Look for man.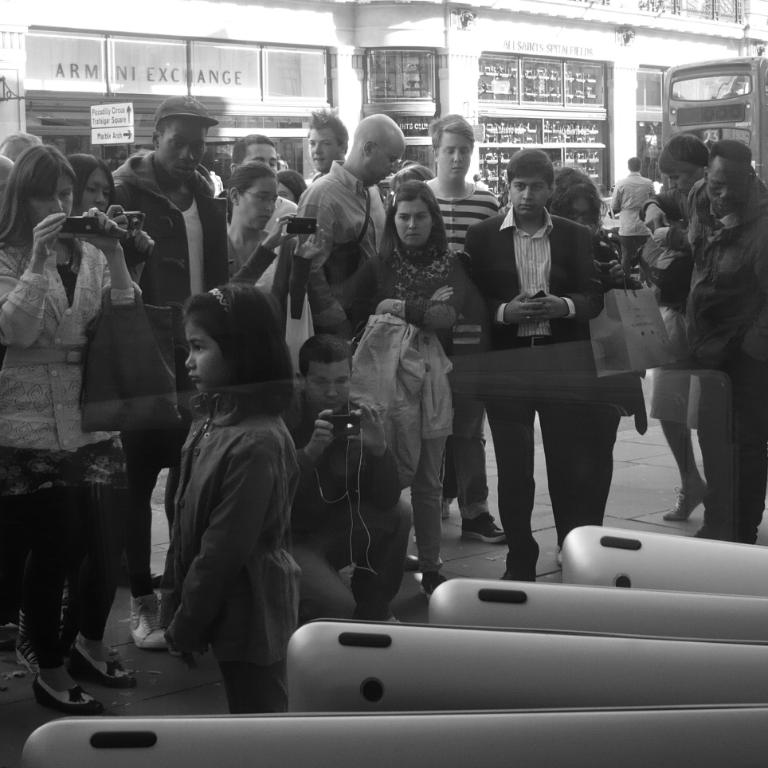
Found: 682/140/767/554.
